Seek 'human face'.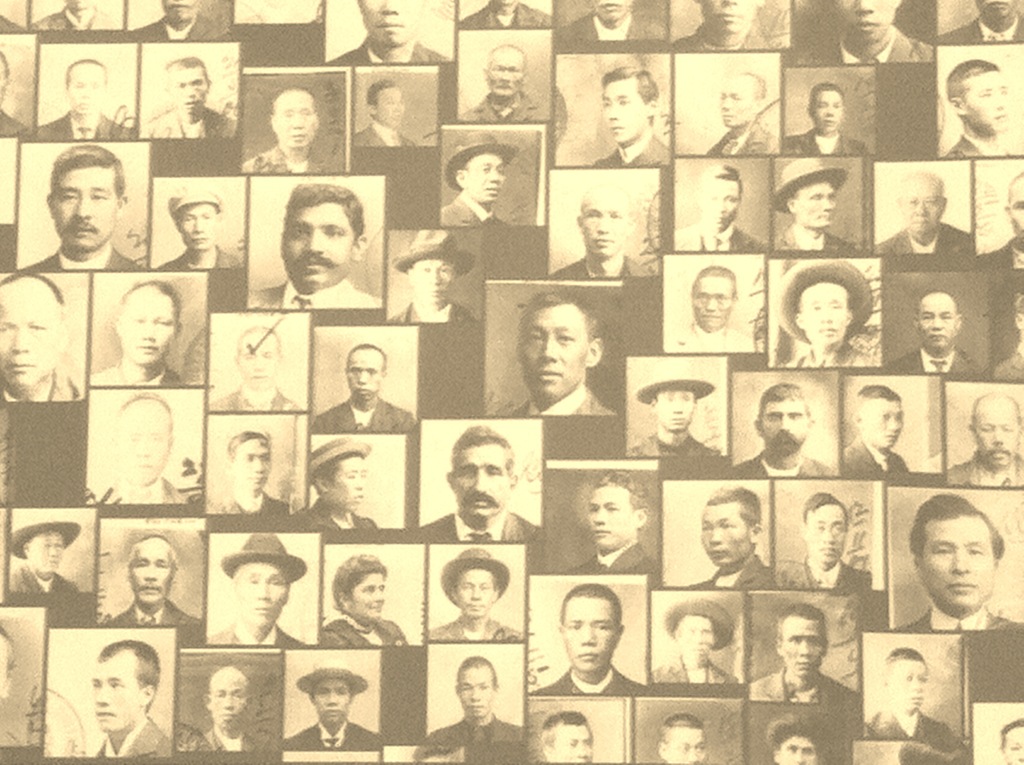
select_region(238, 329, 283, 387).
